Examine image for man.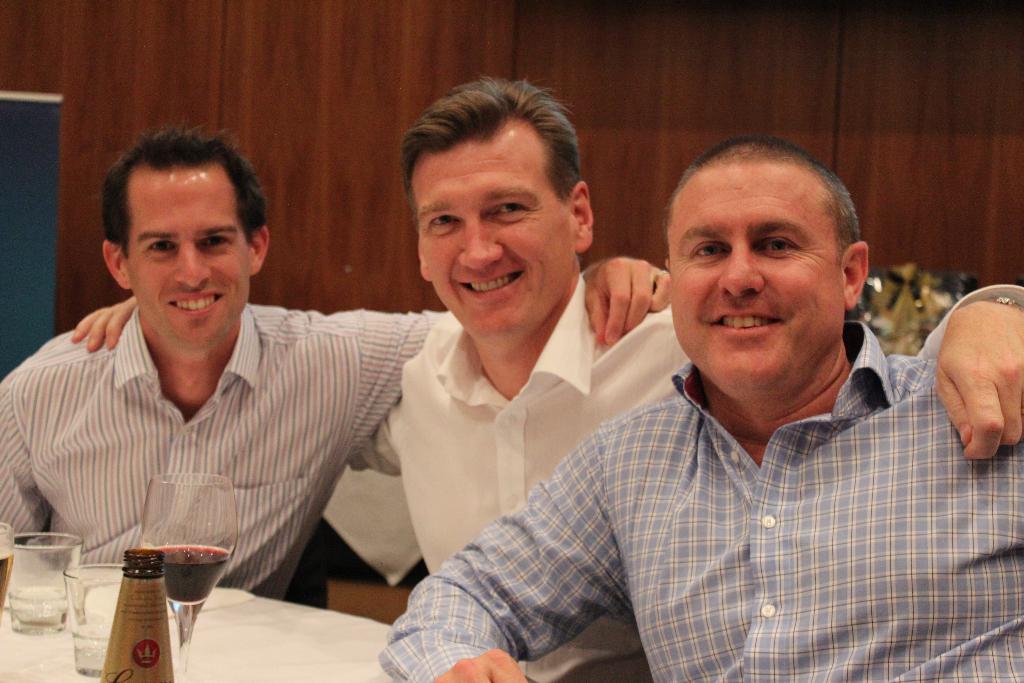
Examination result: region(69, 73, 1023, 682).
